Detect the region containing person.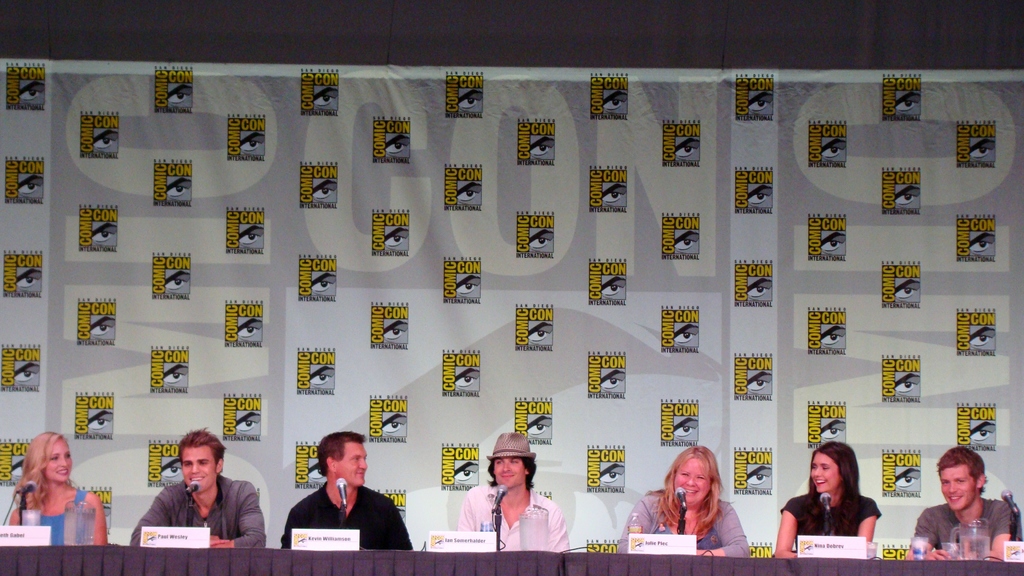
<bbox>904, 448, 1013, 564</bbox>.
